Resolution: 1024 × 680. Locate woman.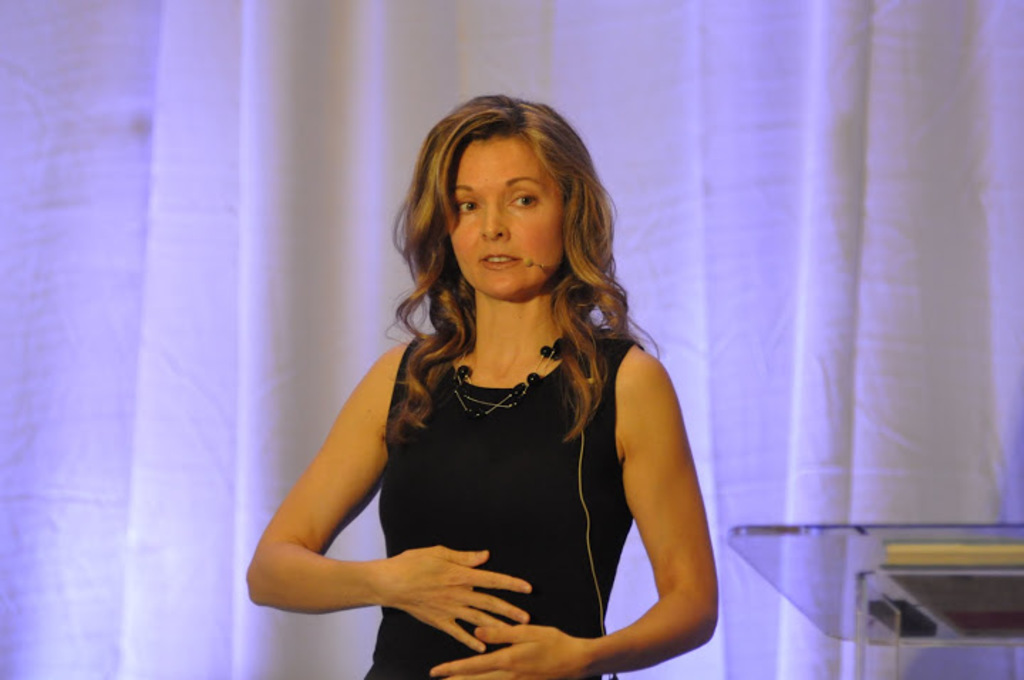
[left=243, top=105, right=748, bottom=667].
